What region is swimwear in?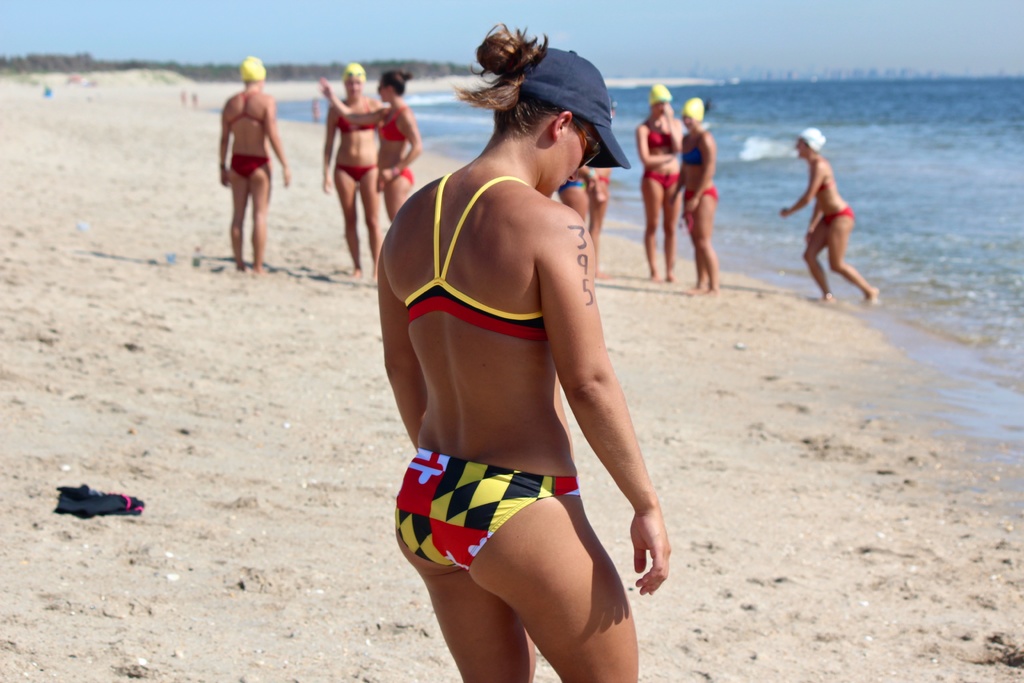
Rect(328, 162, 380, 187).
